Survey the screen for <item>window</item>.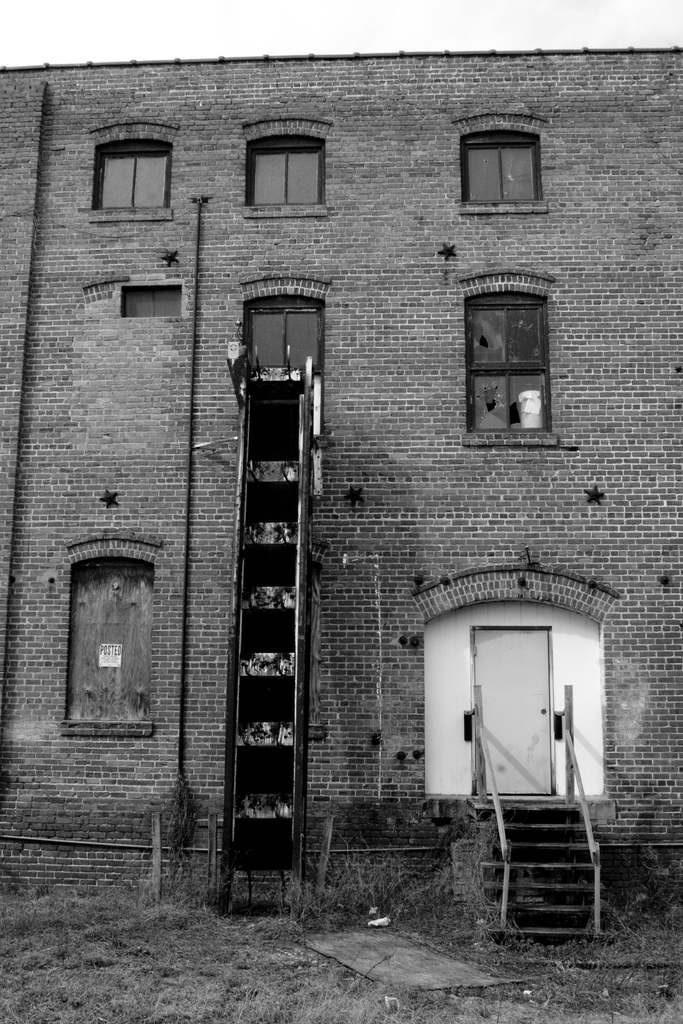
Survey found: 451, 123, 558, 207.
